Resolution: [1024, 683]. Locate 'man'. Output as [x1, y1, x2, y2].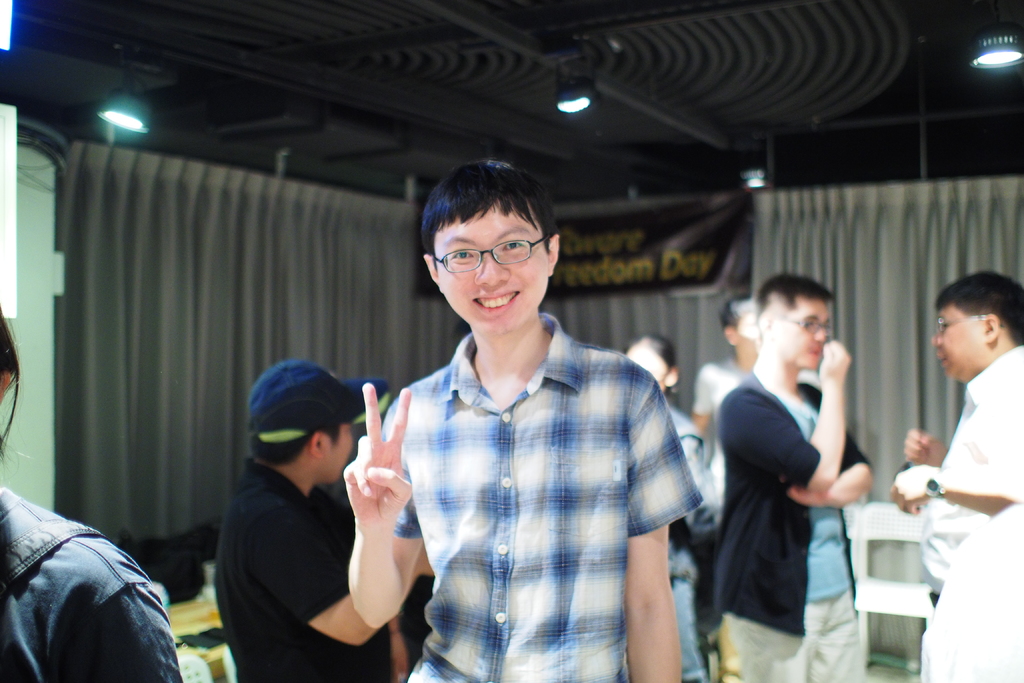
[886, 267, 1023, 682].
